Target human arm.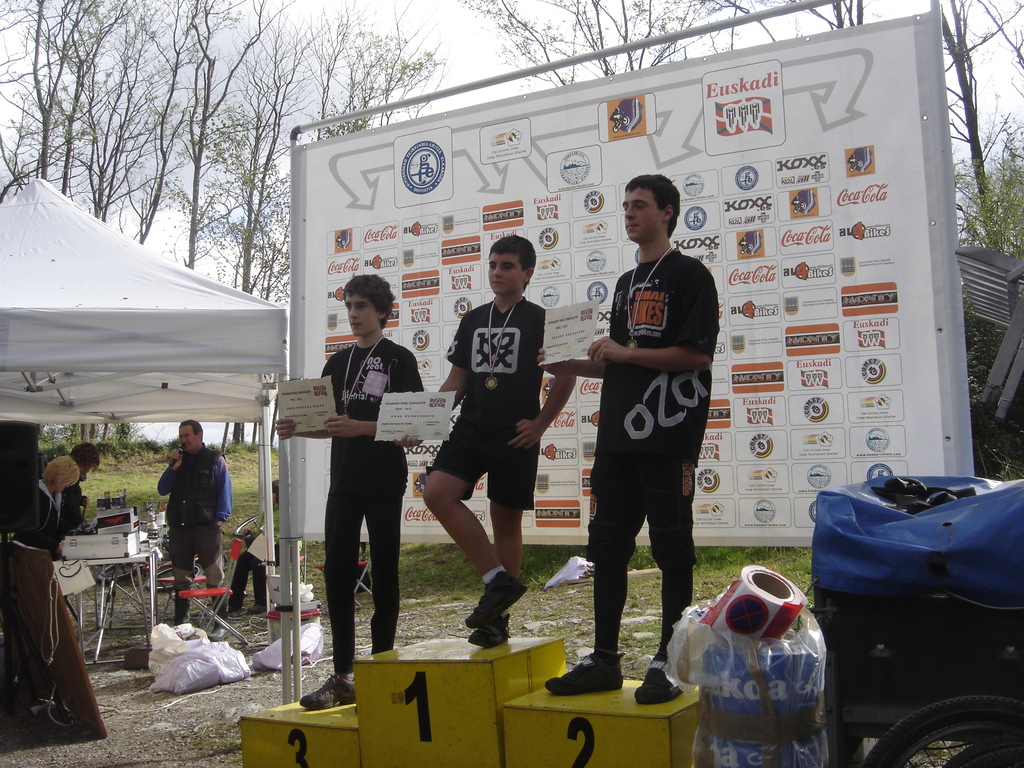
Target region: box(538, 346, 609, 378).
